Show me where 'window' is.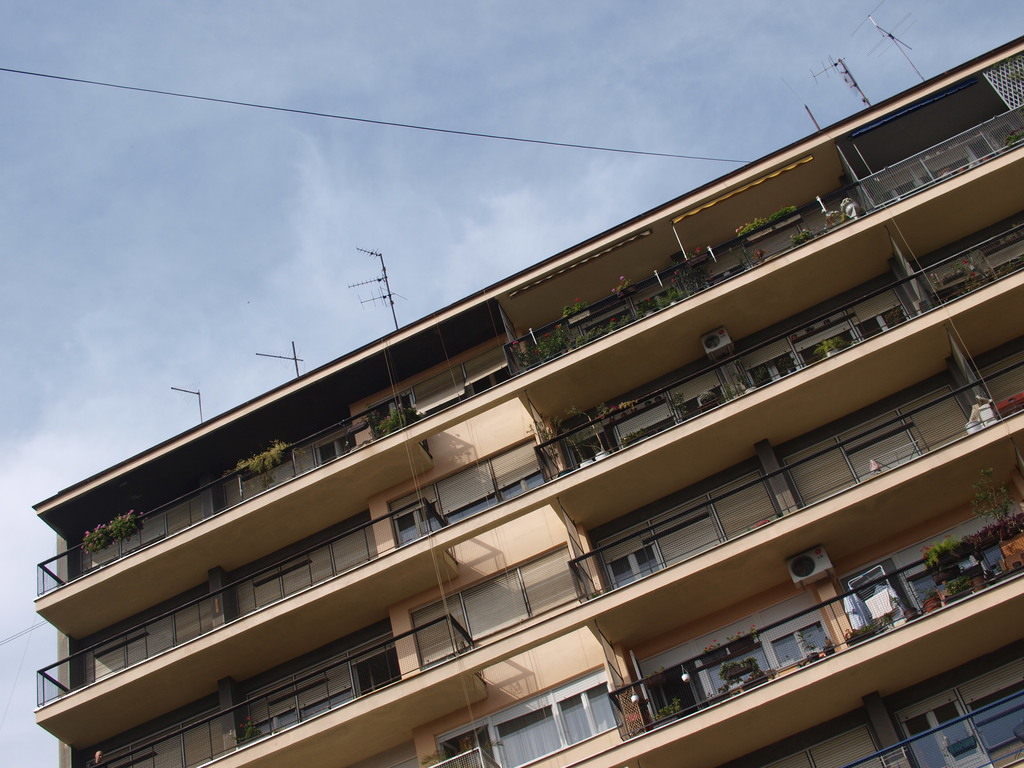
'window' is at 495 705 563 767.
